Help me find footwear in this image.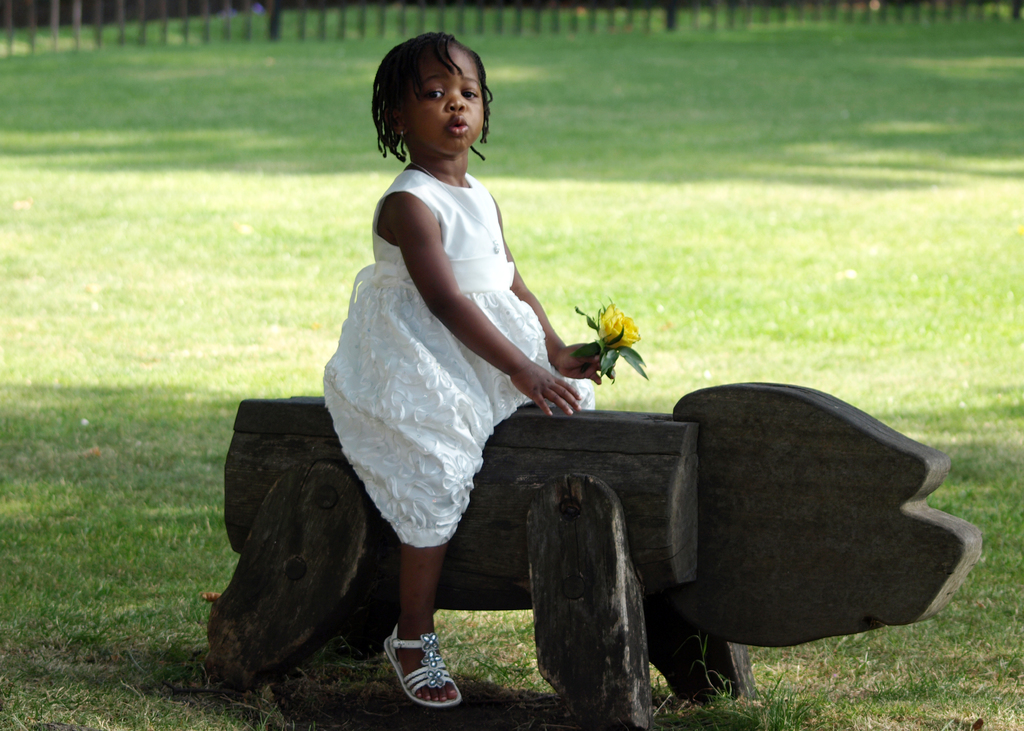
Found it: <region>380, 627, 463, 711</region>.
